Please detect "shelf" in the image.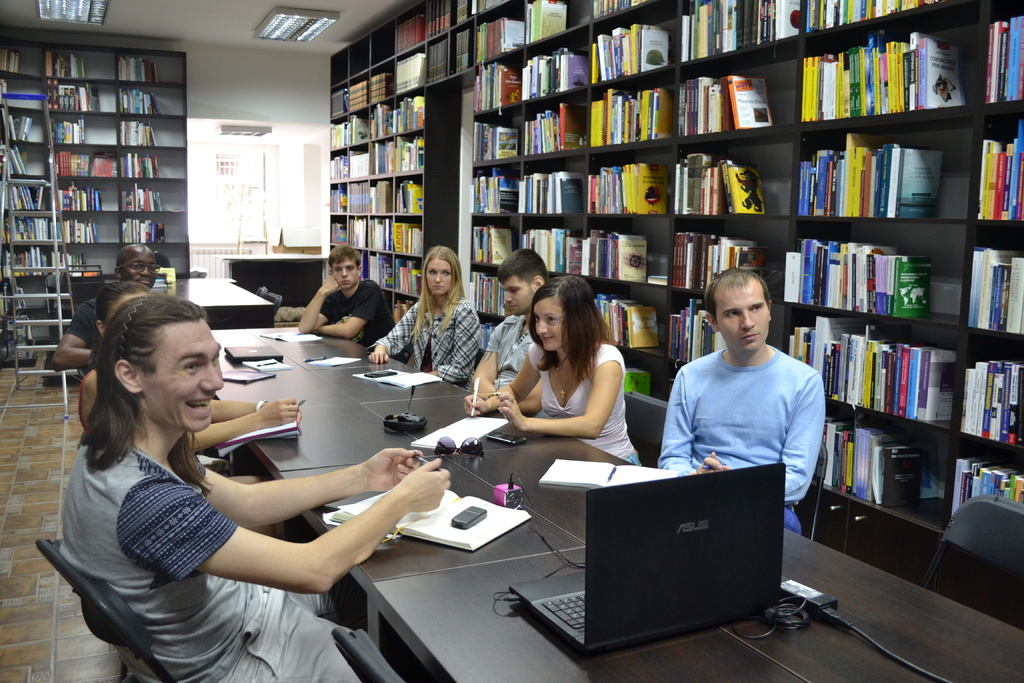
810,398,955,534.
